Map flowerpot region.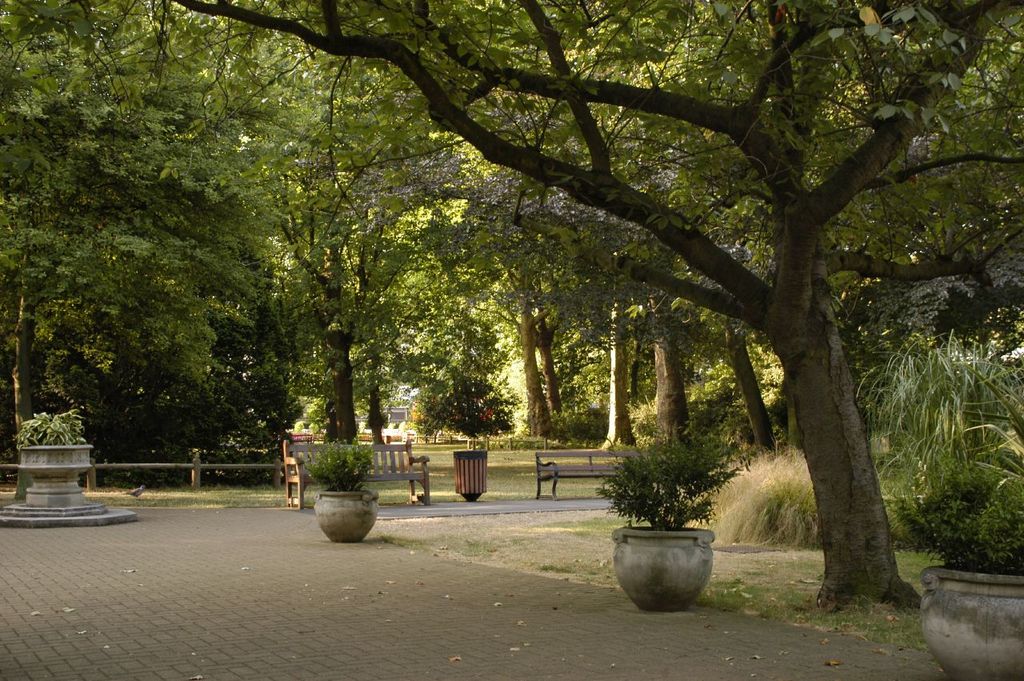
Mapped to [left=922, top=567, right=1023, bottom=680].
